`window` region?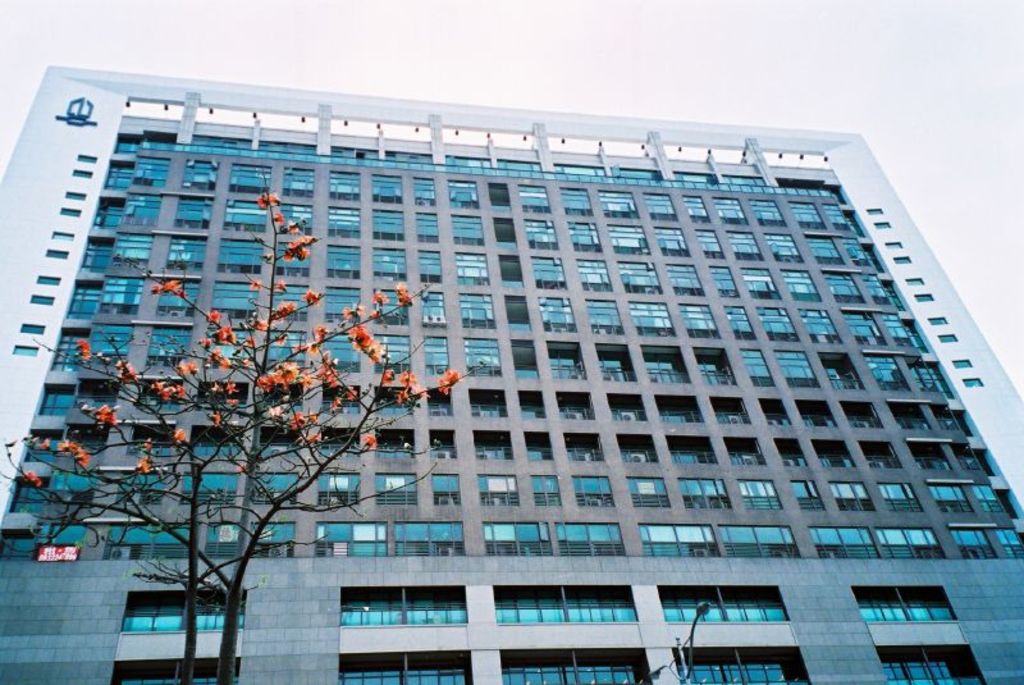
376/293/406/325
